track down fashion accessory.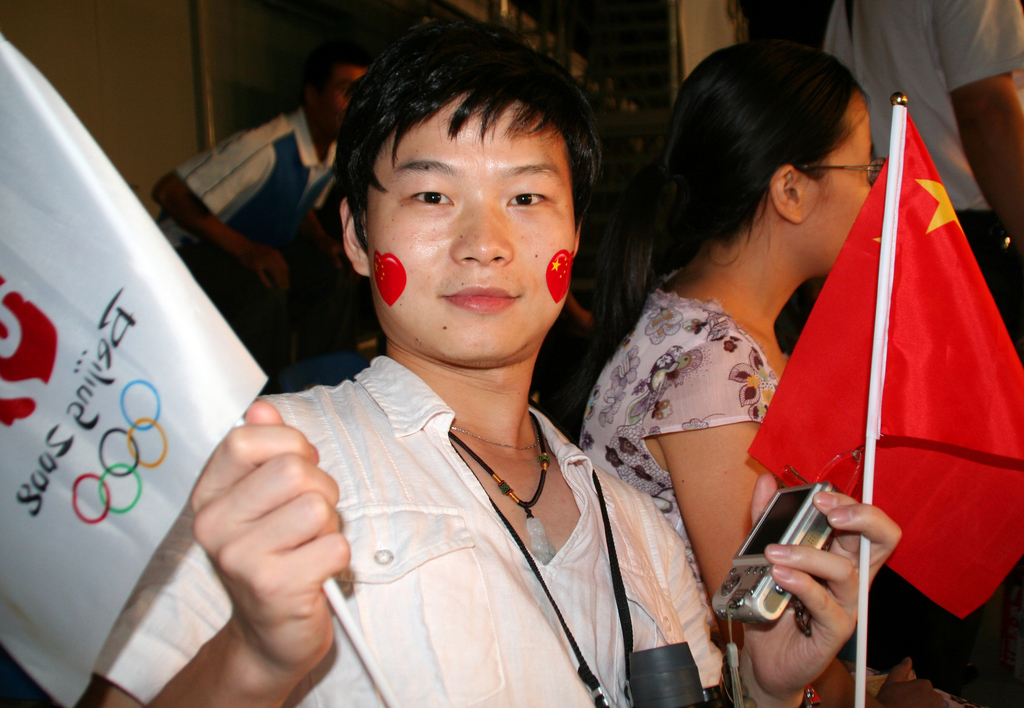
Tracked to <bbox>452, 414, 543, 456</bbox>.
